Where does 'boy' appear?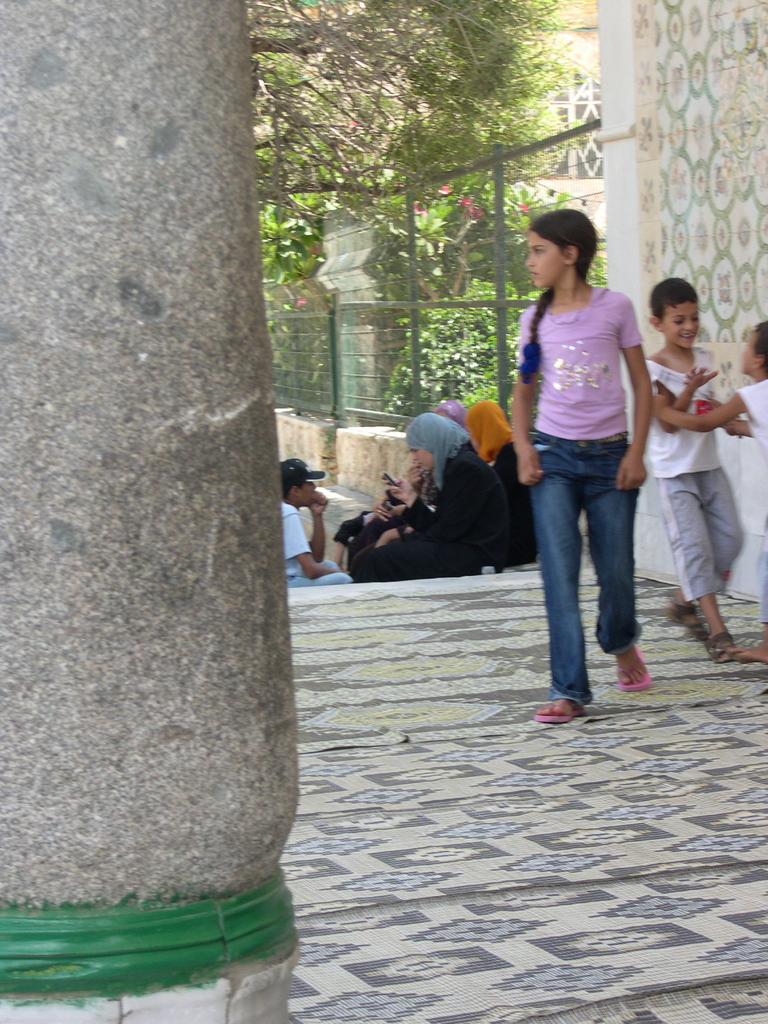
Appears at l=648, t=310, r=767, b=662.
